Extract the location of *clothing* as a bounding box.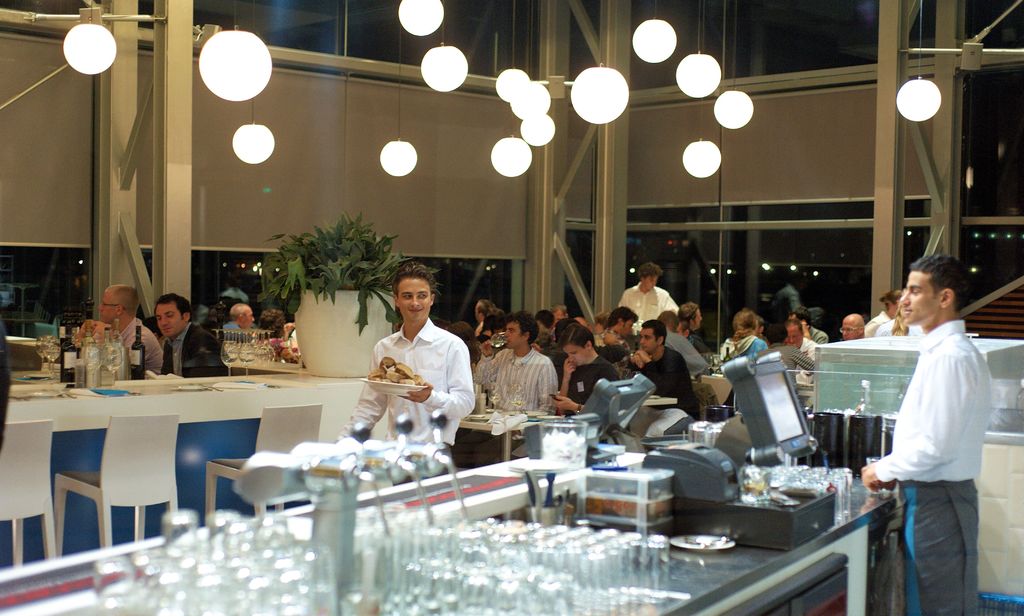
locate(115, 322, 166, 377).
